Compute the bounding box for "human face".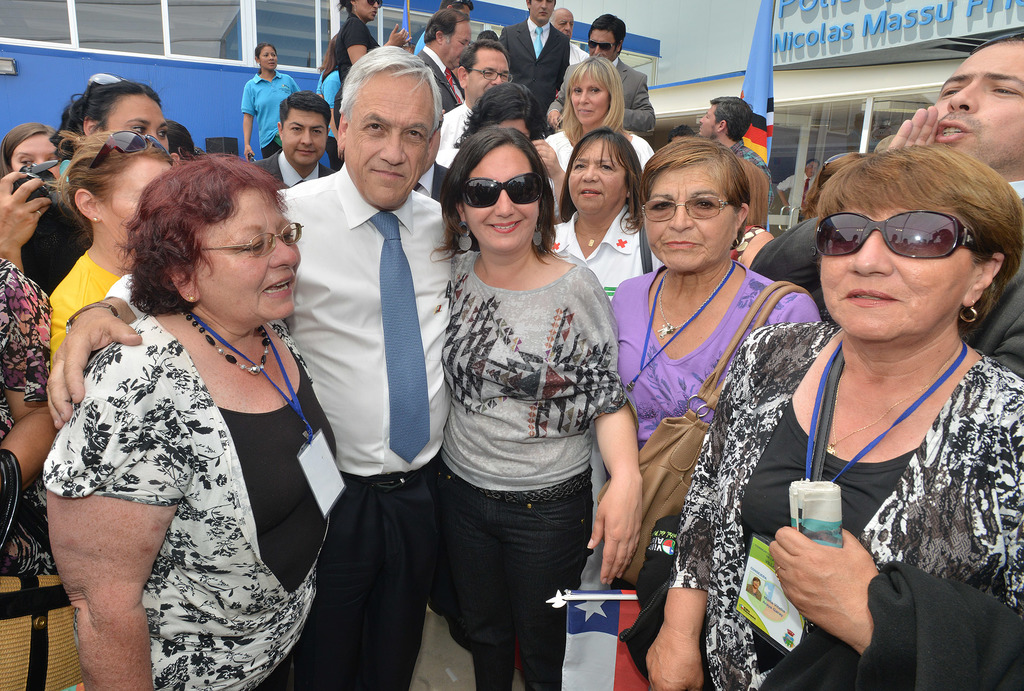
<bbox>698, 101, 719, 138</bbox>.
